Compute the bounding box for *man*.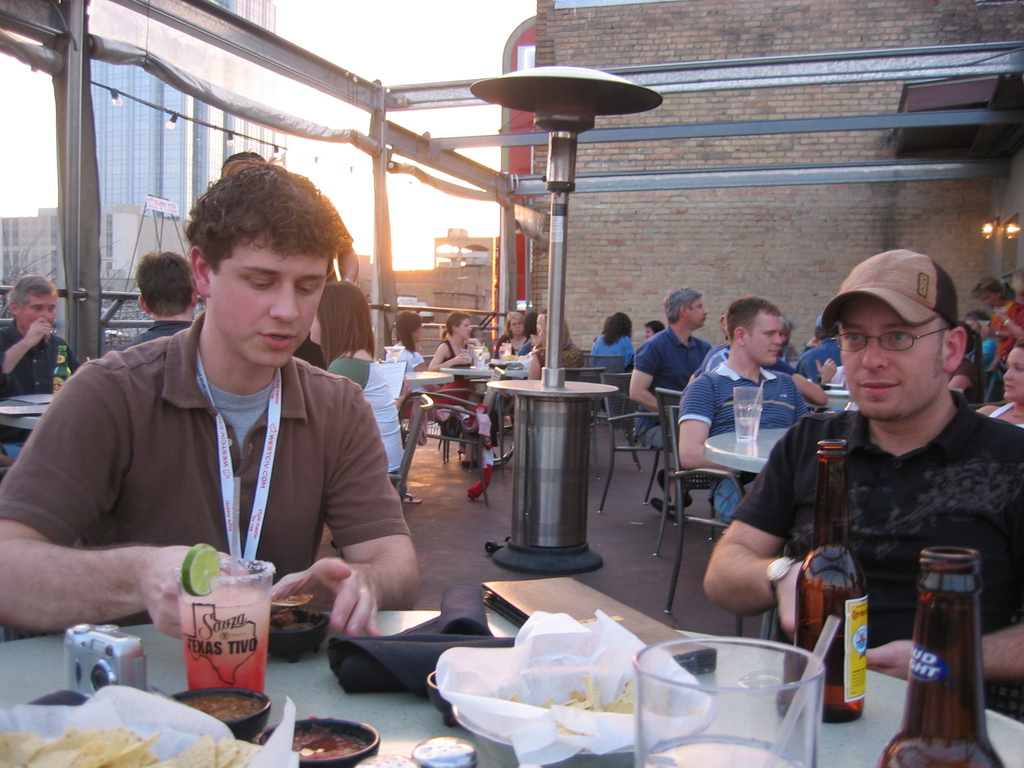
0,159,418,636.
